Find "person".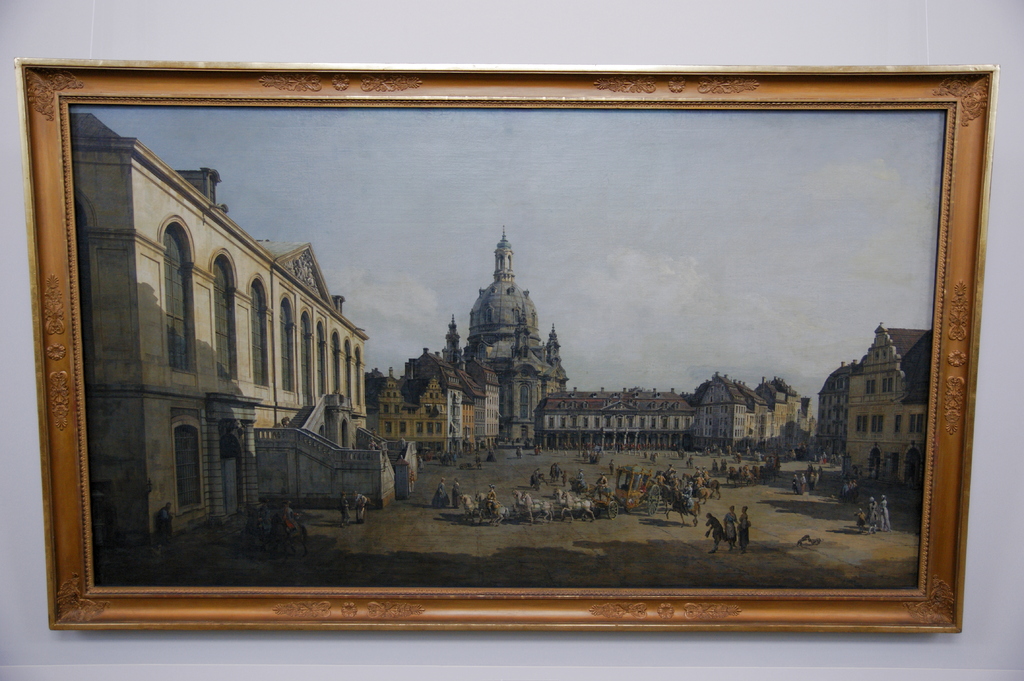
[x1=561, y1=469, x2=566, y2=487].
